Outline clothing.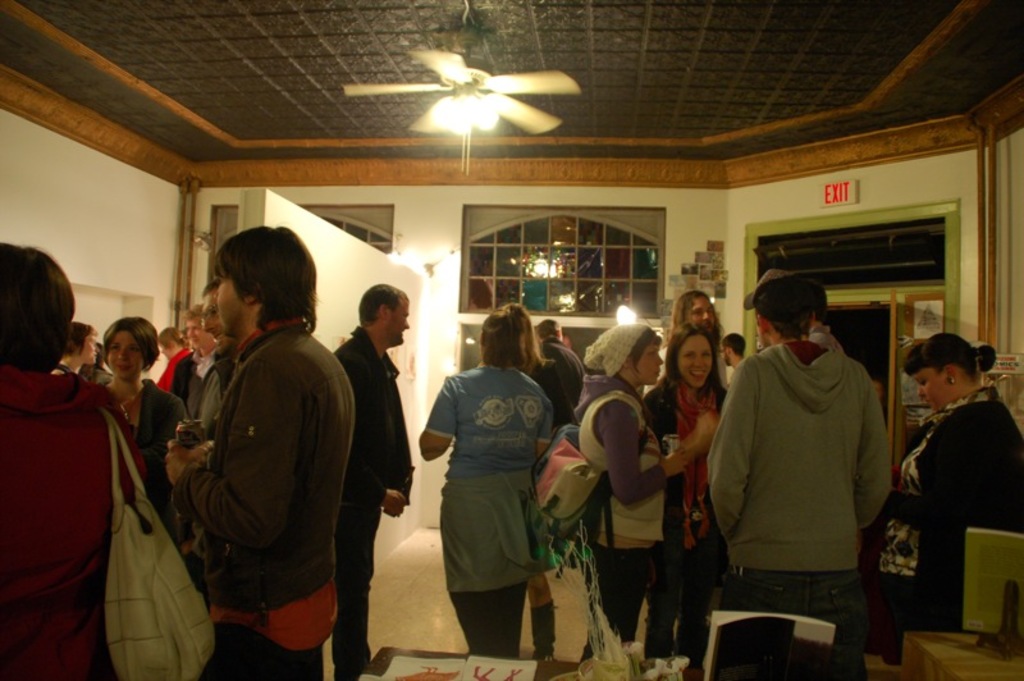
Outline: 512, 337, 586, 430.
